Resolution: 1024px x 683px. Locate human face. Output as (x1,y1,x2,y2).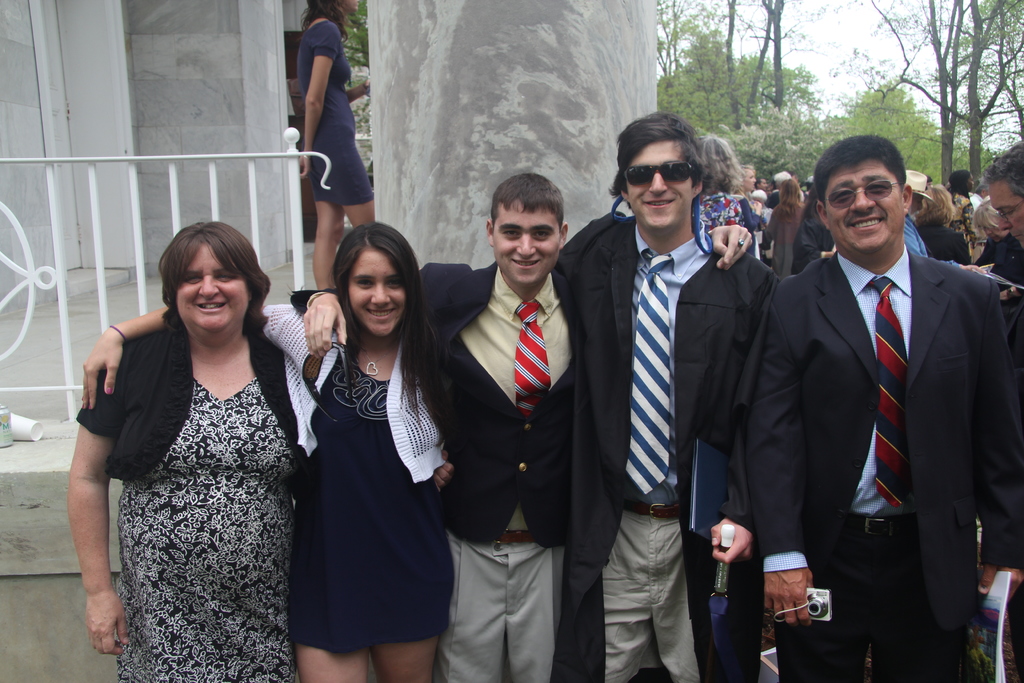
(177,241,250,337).
